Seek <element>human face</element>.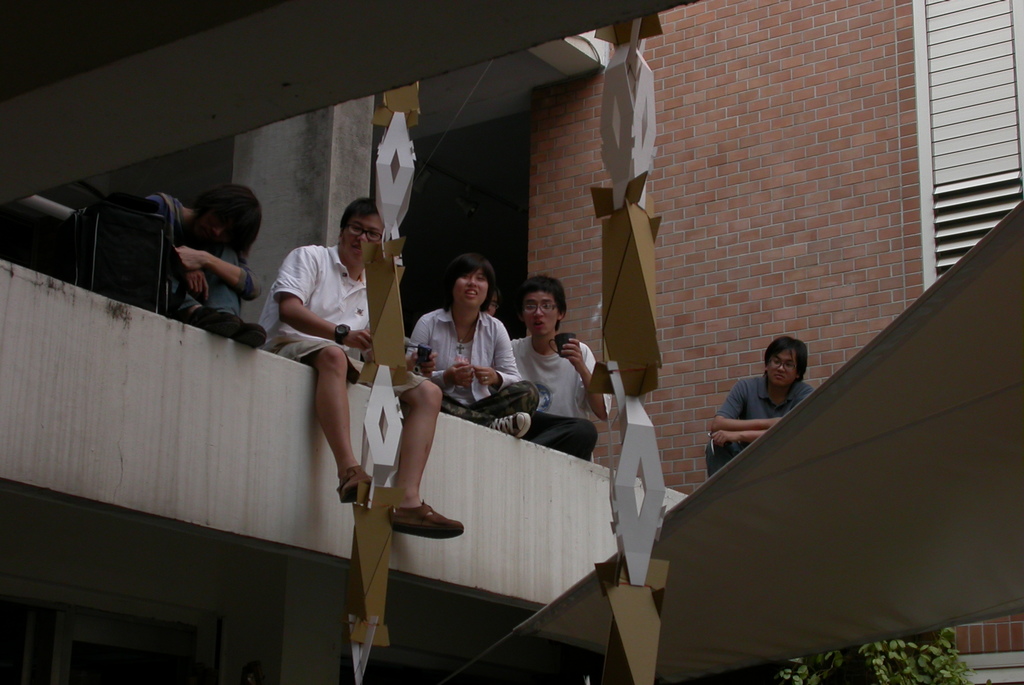
[192, 206, 238, 243].
